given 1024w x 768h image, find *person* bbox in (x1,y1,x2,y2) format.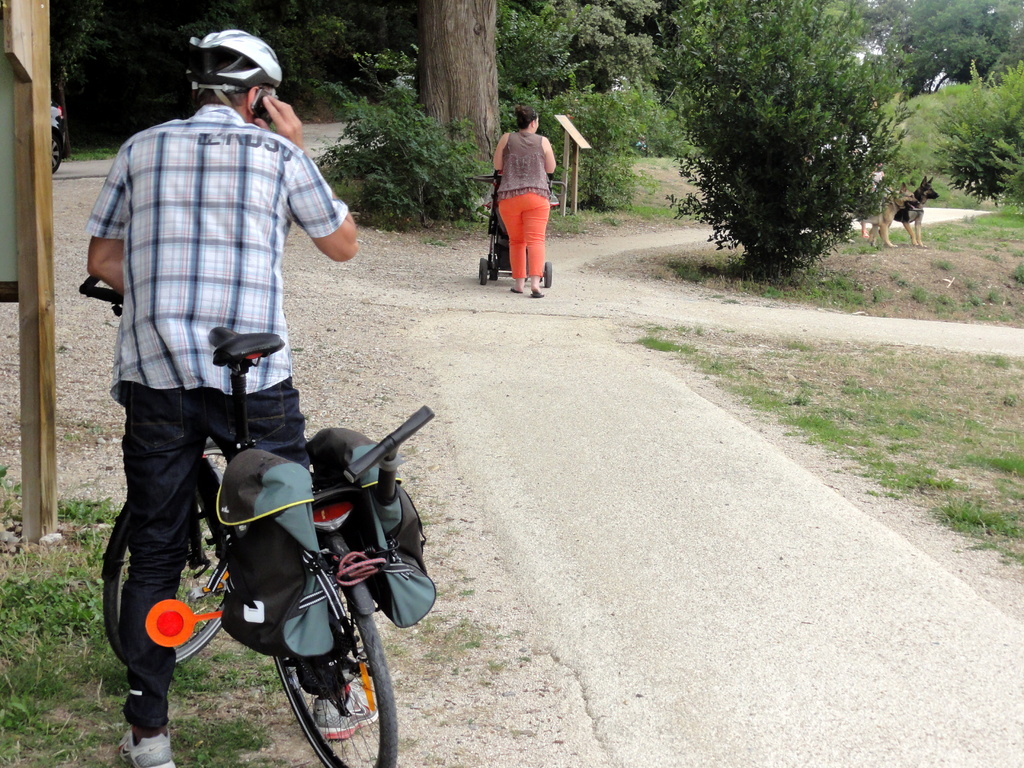
(479,122,565,288).
